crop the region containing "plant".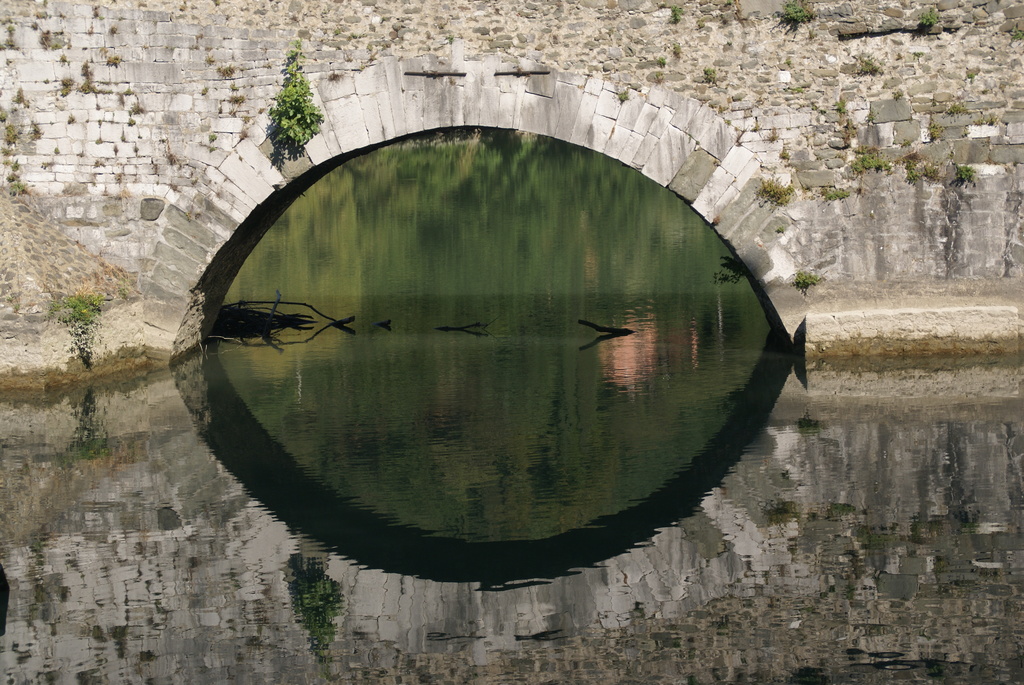
Crop region: bbox(958, 63, 984, 89).
